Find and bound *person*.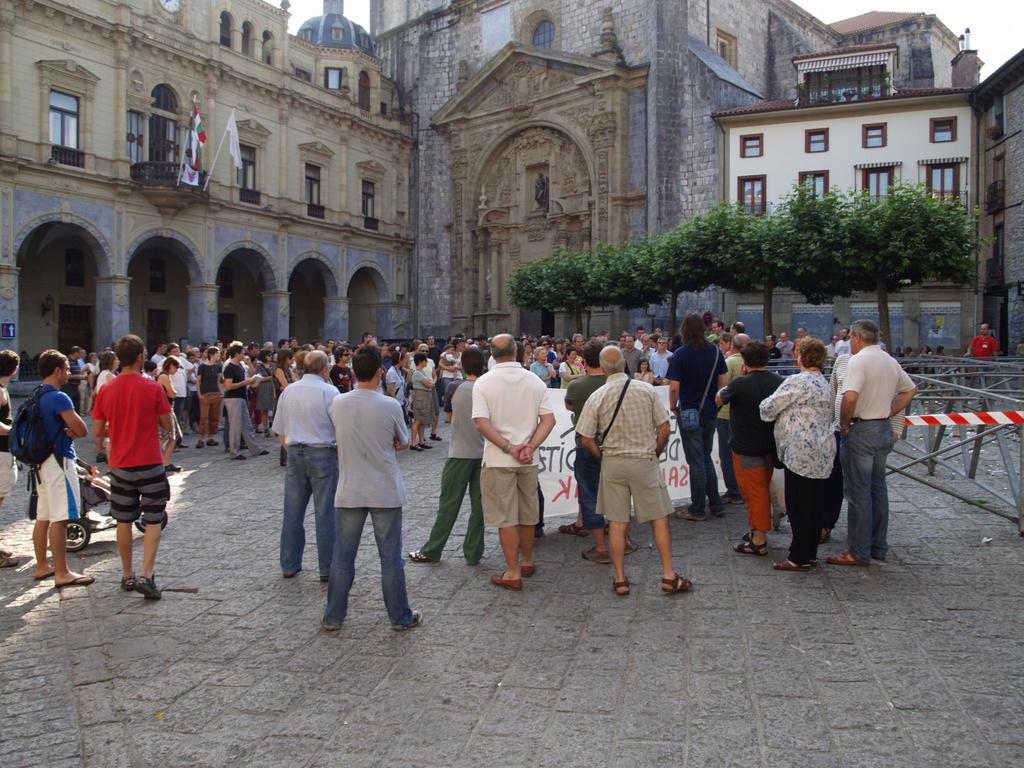
Bound: [317, 343, 424, 634].
